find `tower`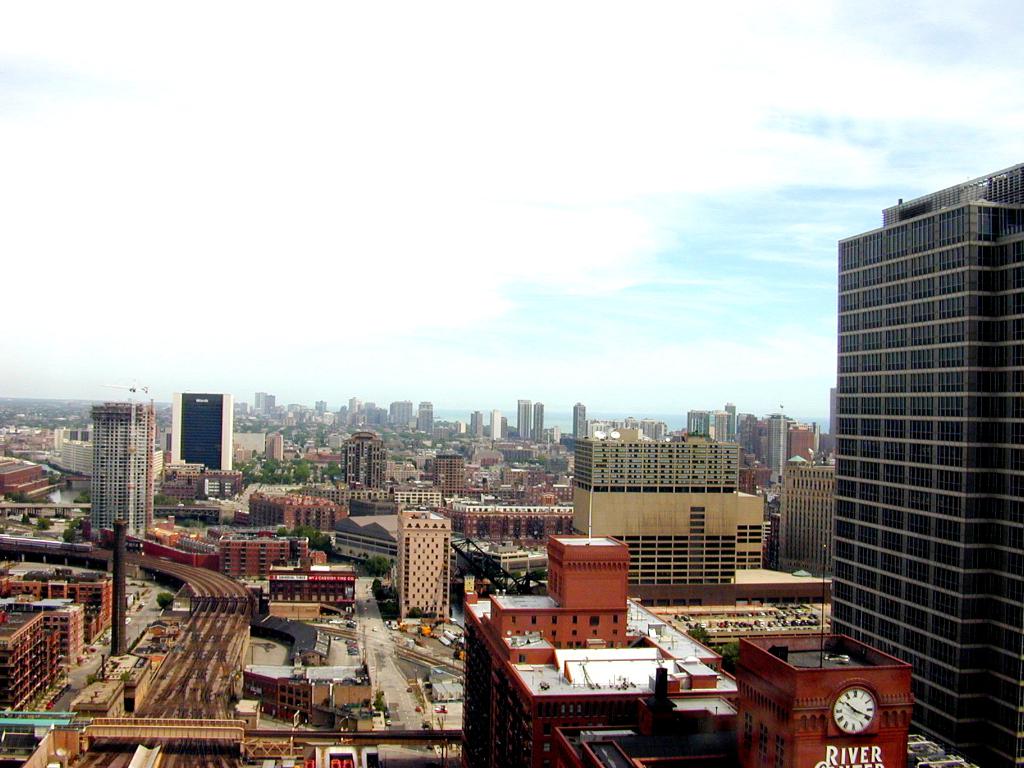
[left=94, top=387, right=157, bottom=532]
